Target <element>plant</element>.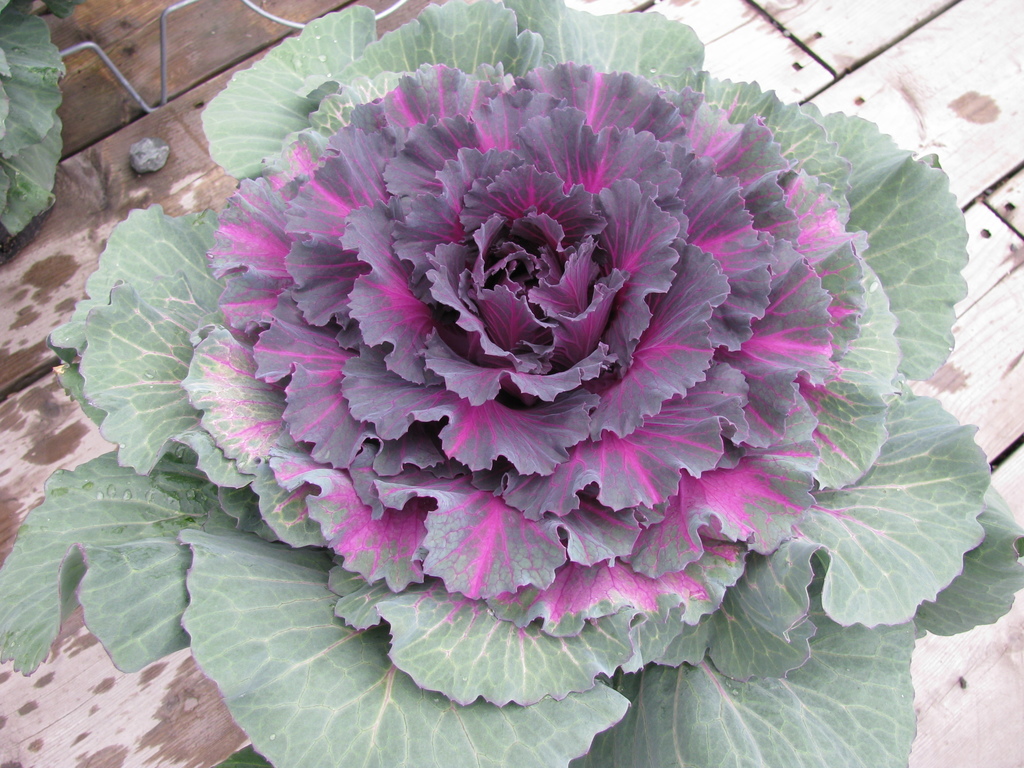
Target region: locate(0, 0, 71, 243).
